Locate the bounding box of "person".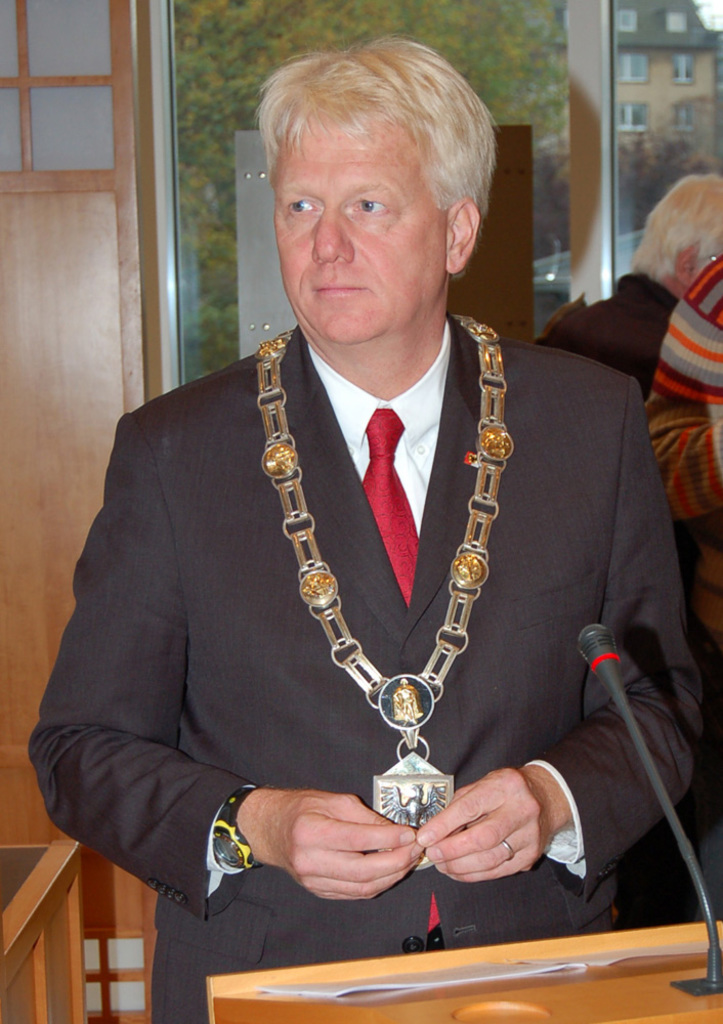
Bounding box: {"x1": 37, "y1": 36, "x2": 690, "y2": 1023}.
